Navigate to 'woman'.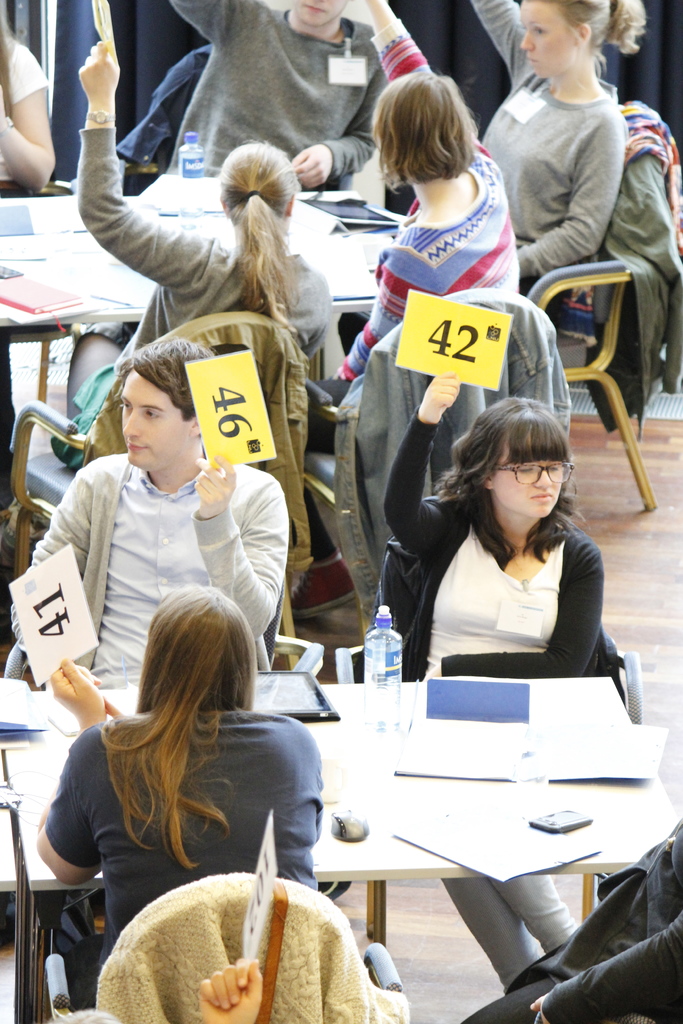
Navigation target: x1=375, y1=358, x2=636, y2=993.
